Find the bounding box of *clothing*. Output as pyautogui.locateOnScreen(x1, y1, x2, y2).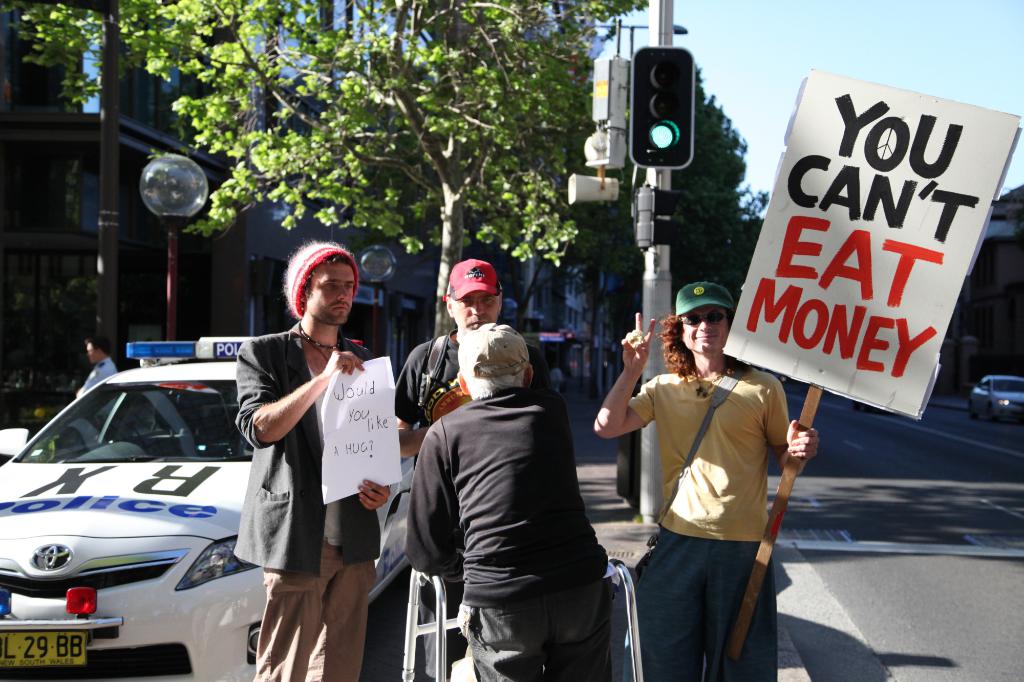
pyautogui.locateOnScreen(388, 338, 557, 667).
